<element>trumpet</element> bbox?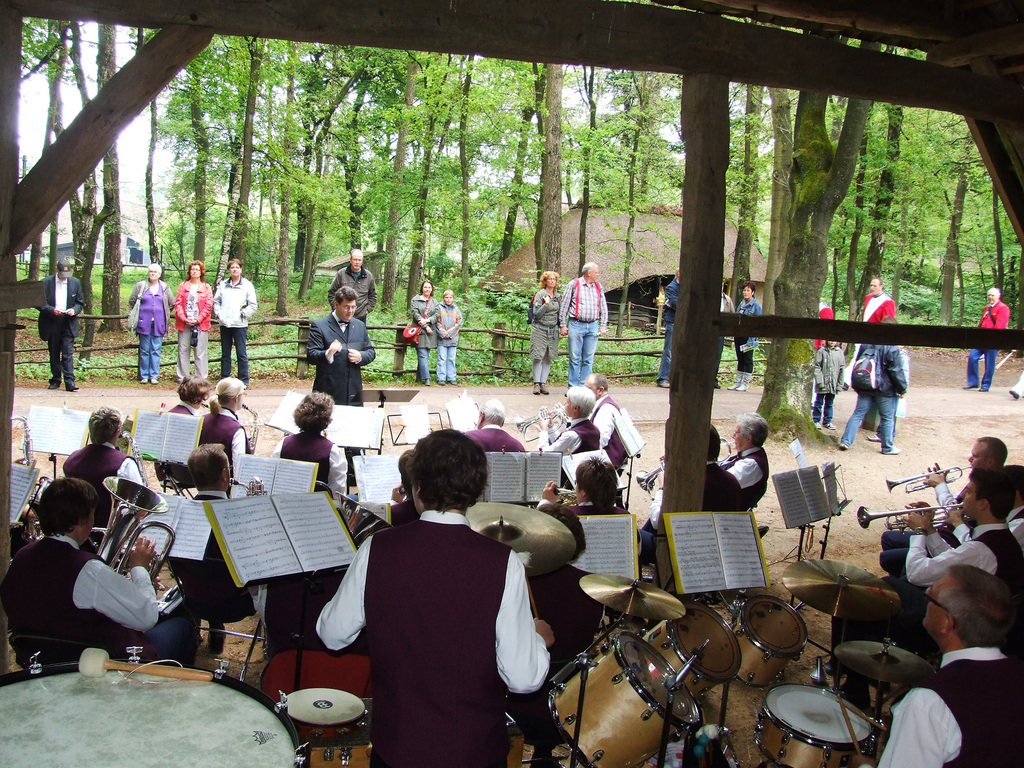
left=714, top=435, right=735, bottom=465
